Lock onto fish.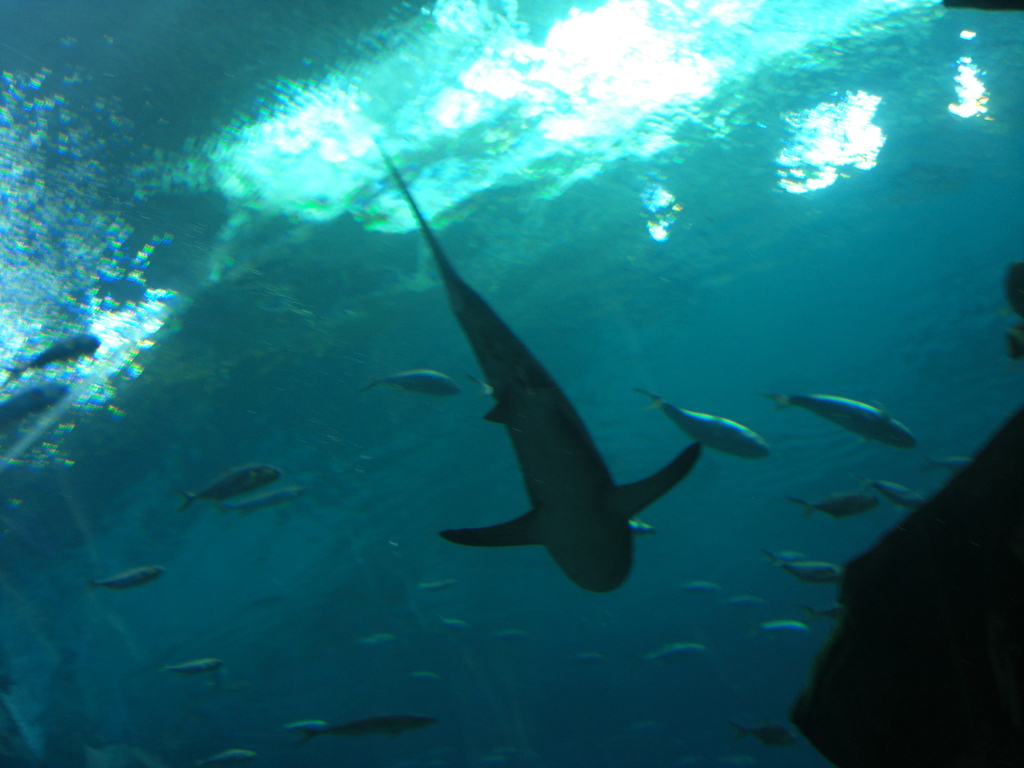
Locked: 762,390,929,450.
